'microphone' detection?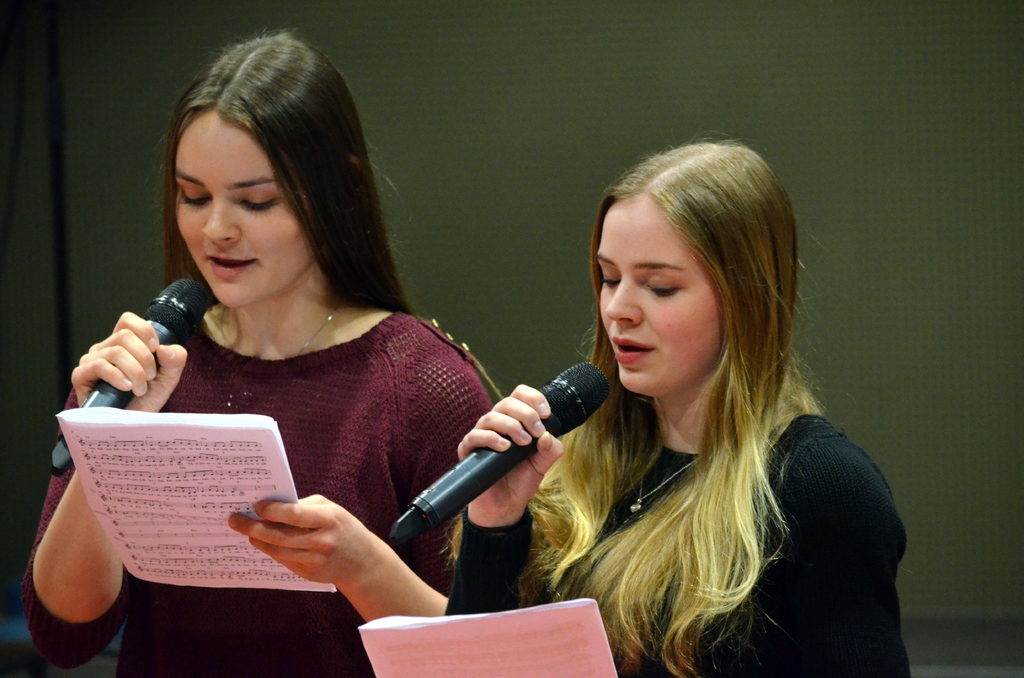
crop(379, 373, 573, 568)
